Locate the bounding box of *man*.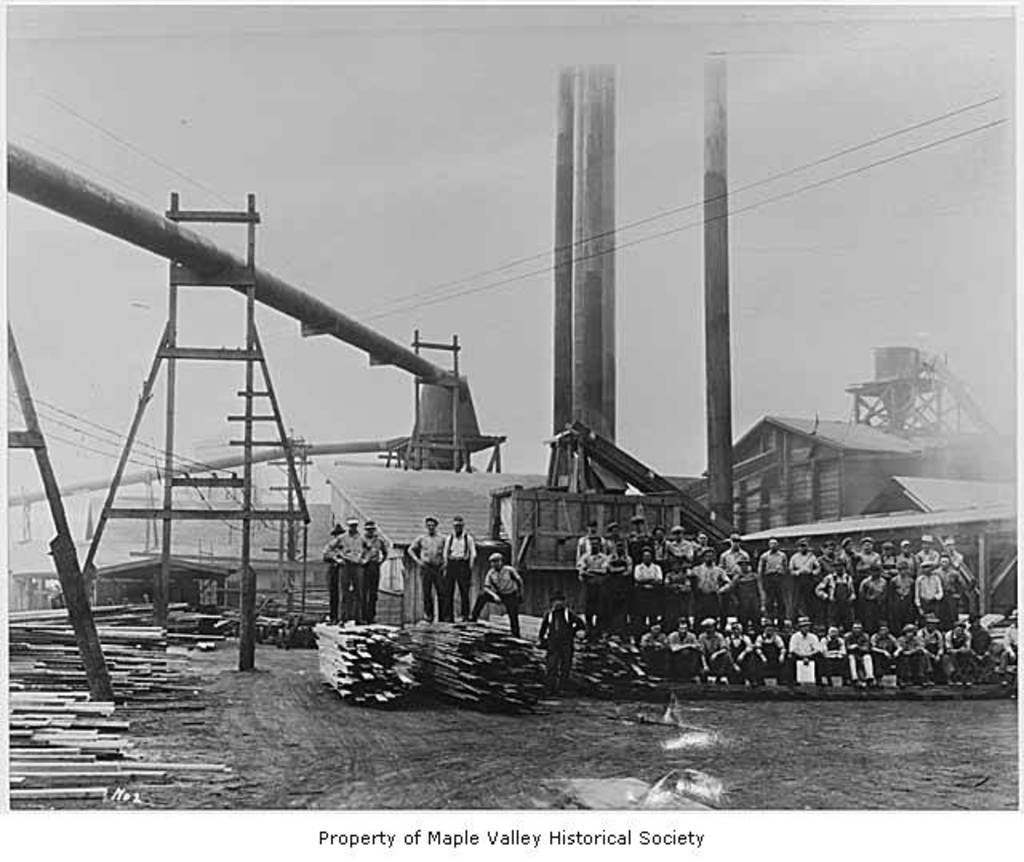
Bounding box: region(898, 537, 918, 576).
